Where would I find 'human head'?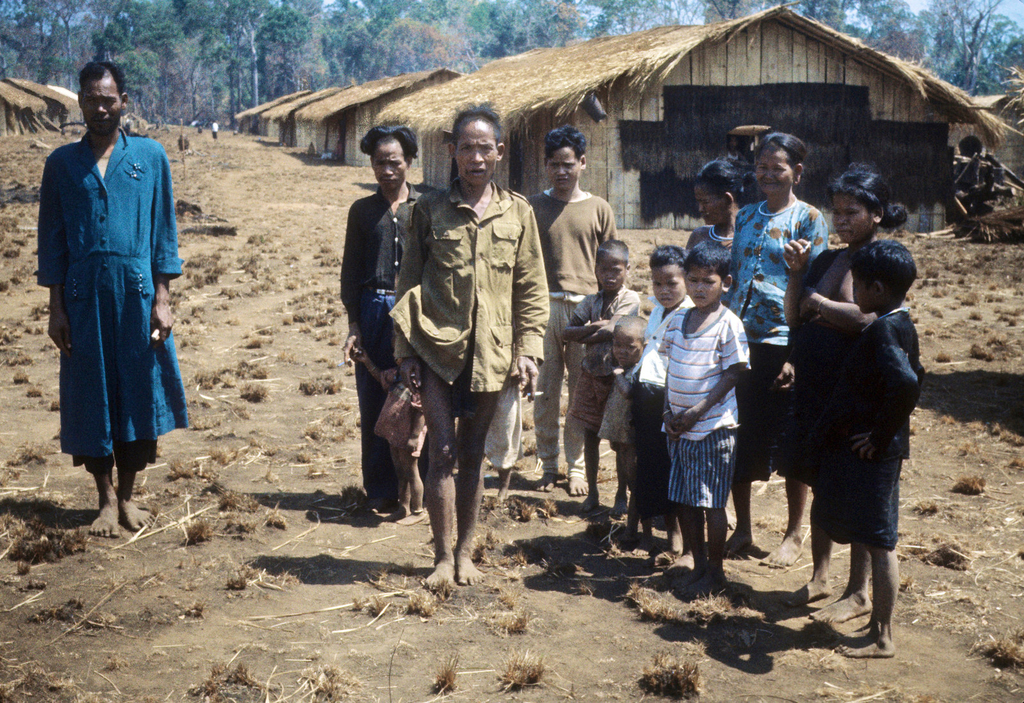
At select_region(540, 124, 588, 190).
